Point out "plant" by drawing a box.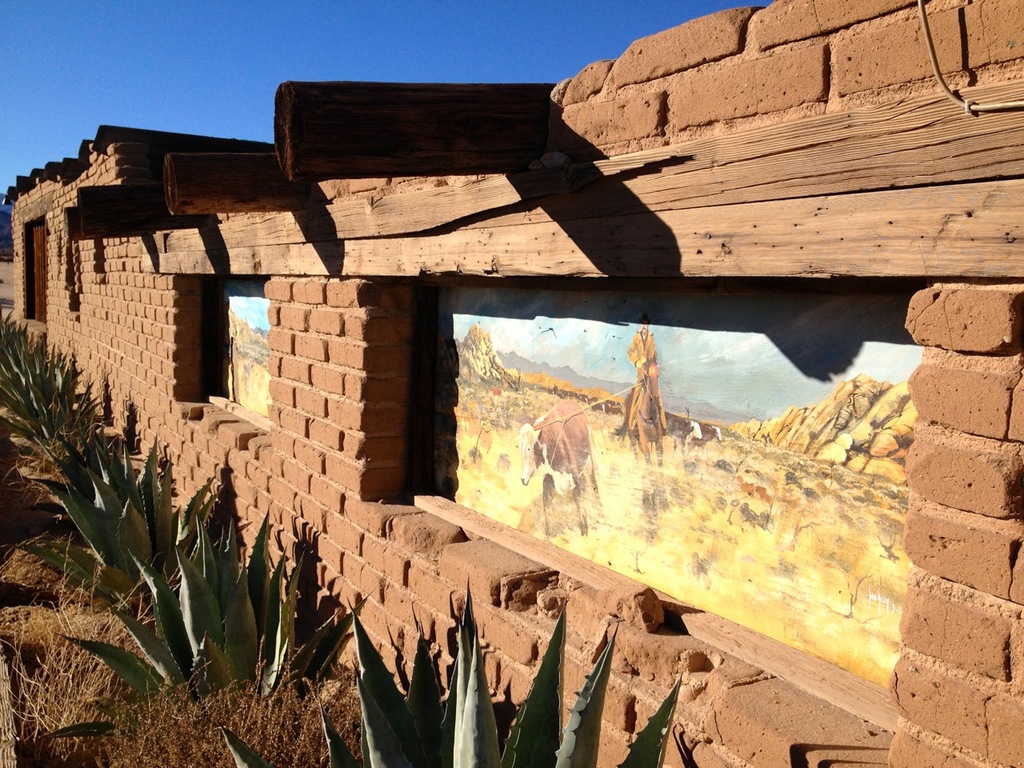
bbox=[218, 574, 686, 767].
